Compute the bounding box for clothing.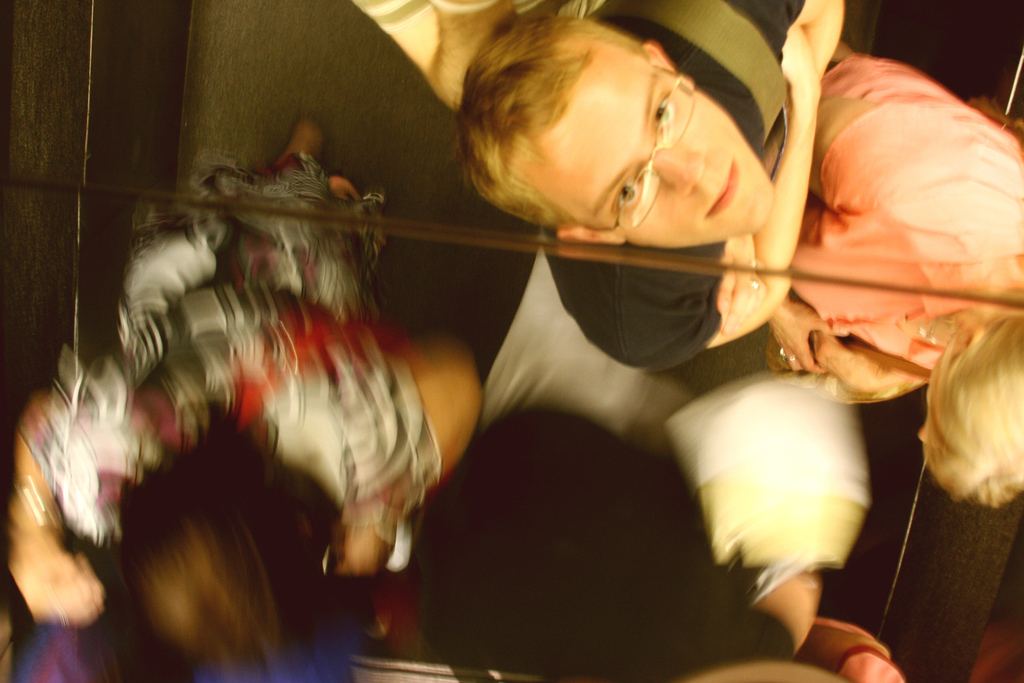
<box>412,293,799,682</box>.
